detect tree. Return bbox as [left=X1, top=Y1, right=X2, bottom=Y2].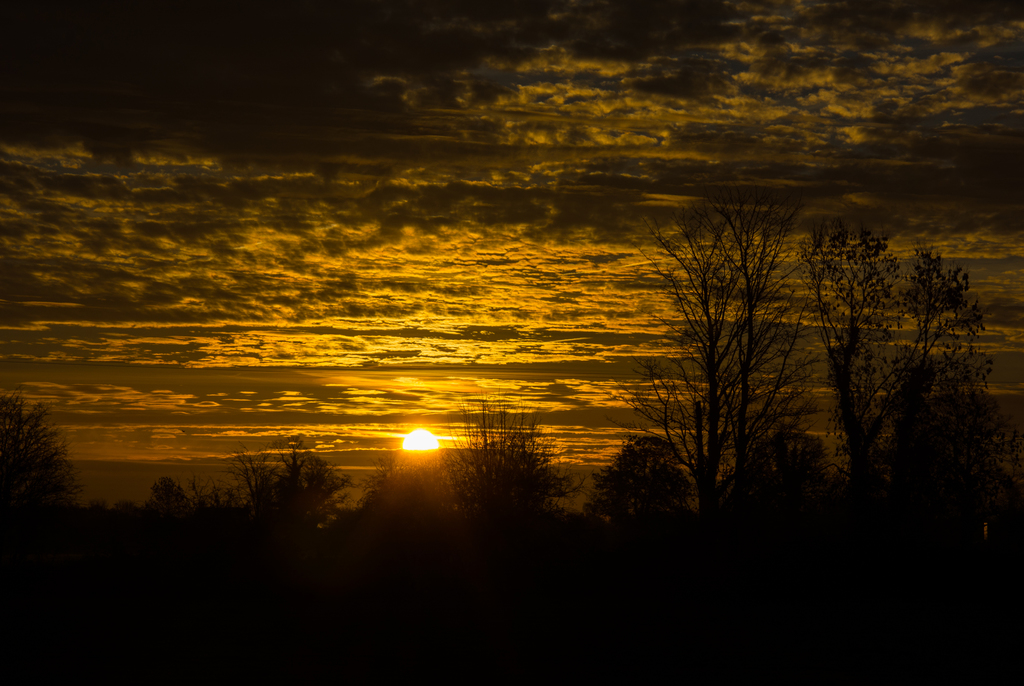
[left=810, top=238, right=960, bottom=527].
